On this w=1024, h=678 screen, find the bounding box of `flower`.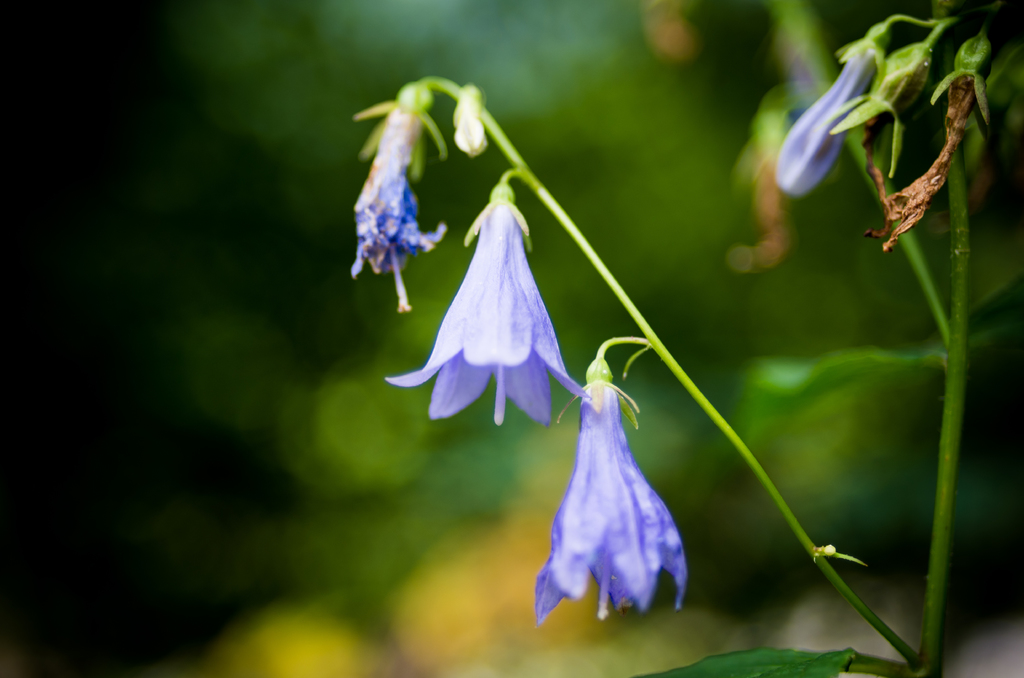
Bounding box: [775, 39, 885, 198].
